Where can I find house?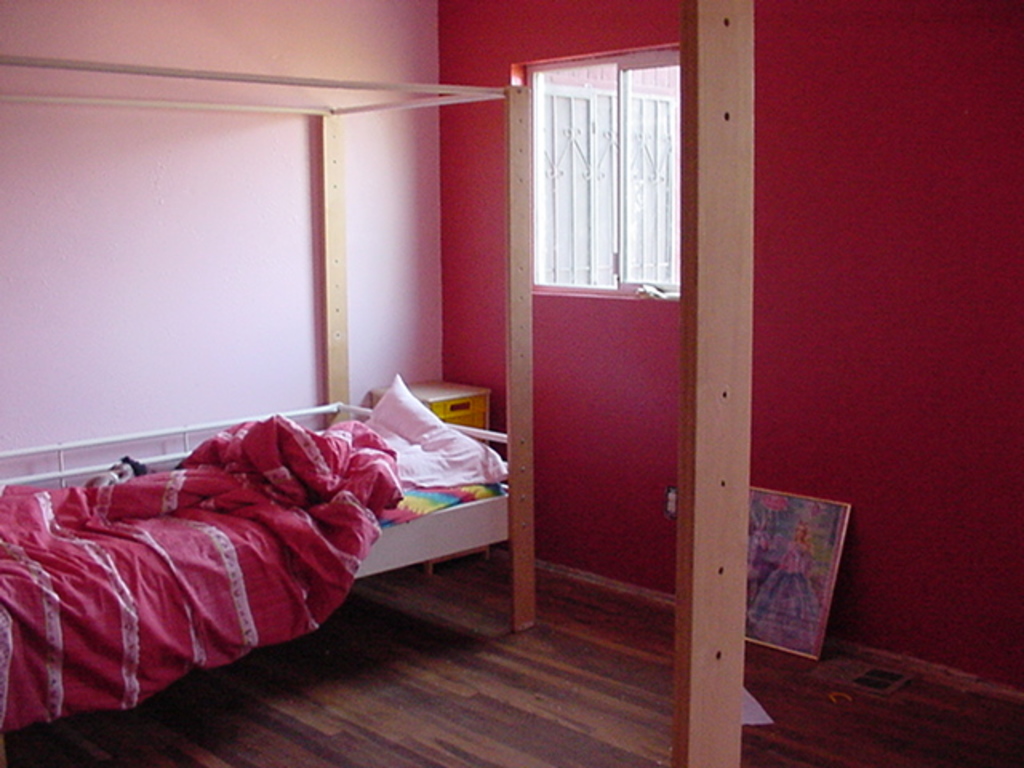
You can find it at [left=0, top=0, right=1022, bottom=766].
